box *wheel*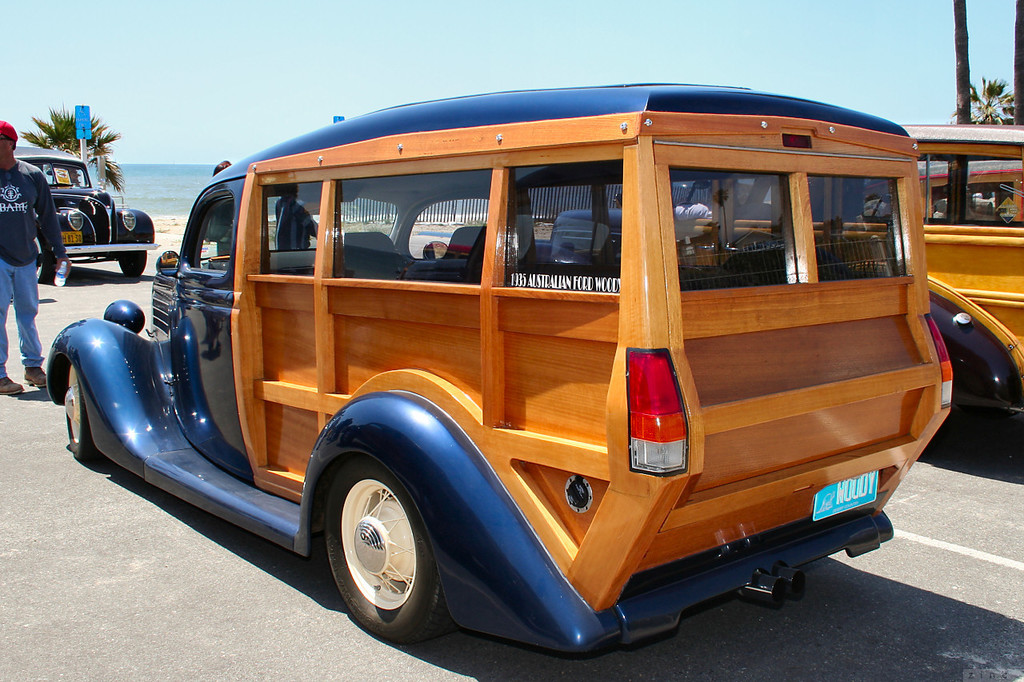
rect(327, 461, 441, 641)
